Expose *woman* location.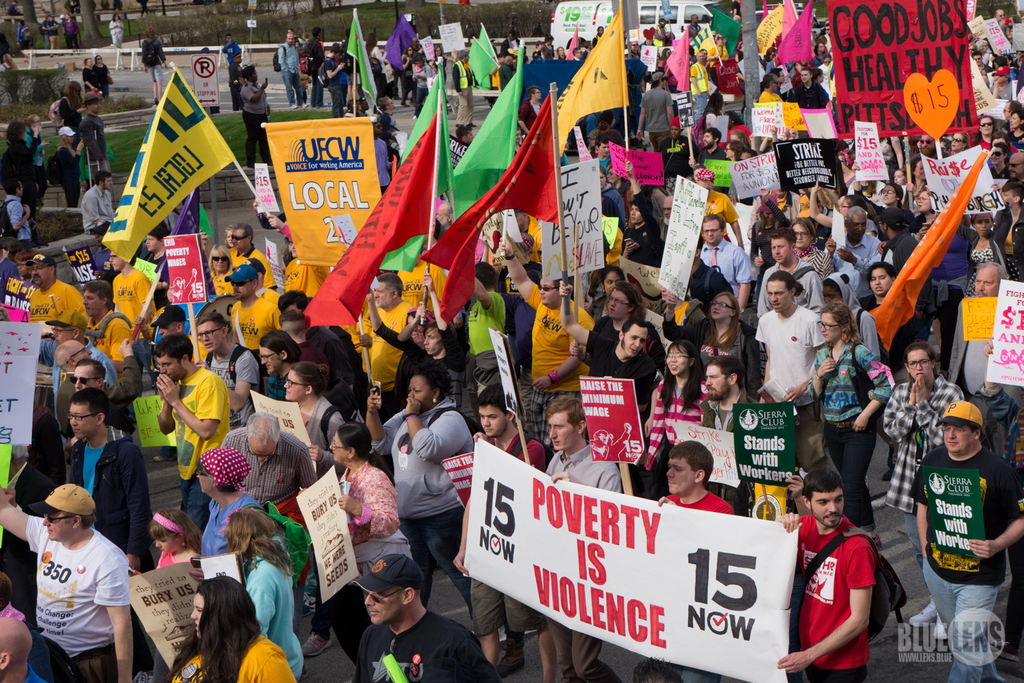
Exposed at BBox(401, 273, 459, 391).
